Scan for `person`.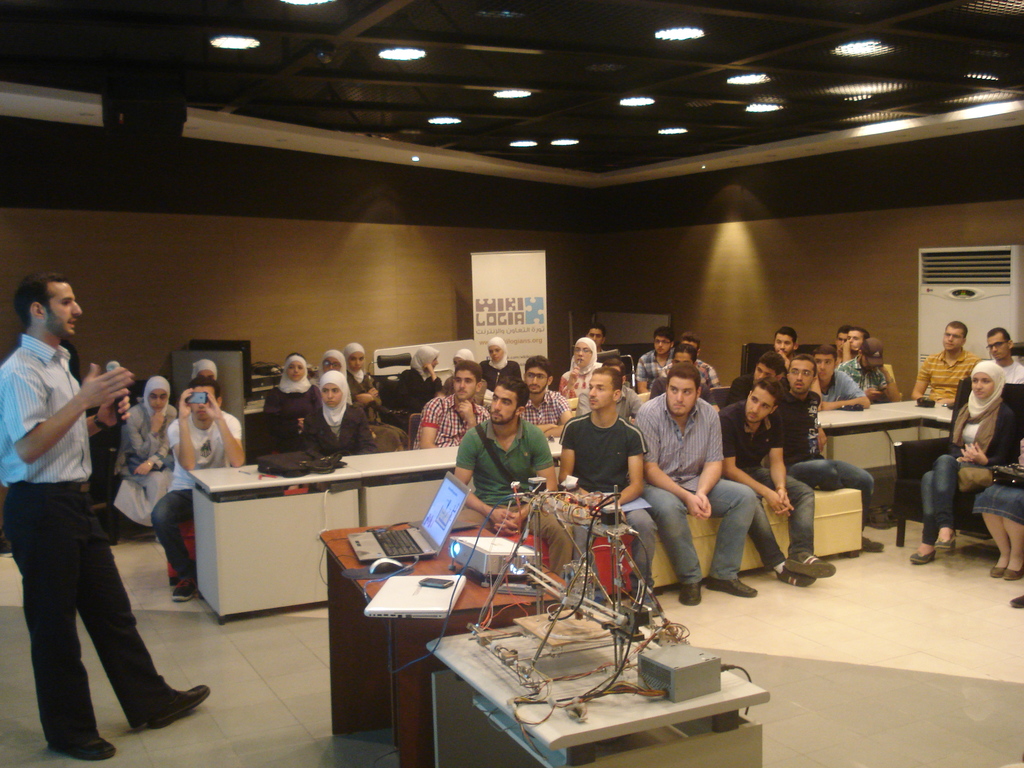
Scan result: {"left": 451, "top": 374, "right": 545, "bottom": 556}.
